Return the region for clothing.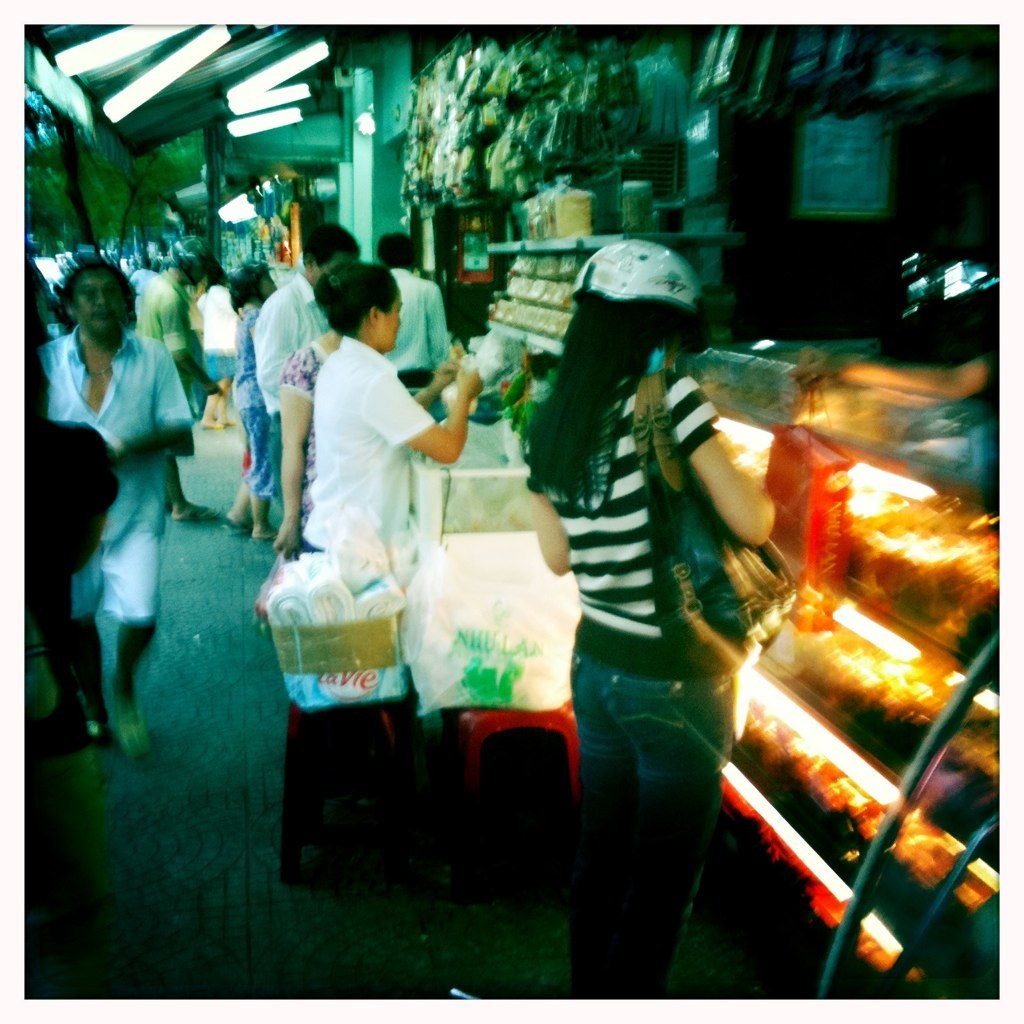
199/274/236/393.
